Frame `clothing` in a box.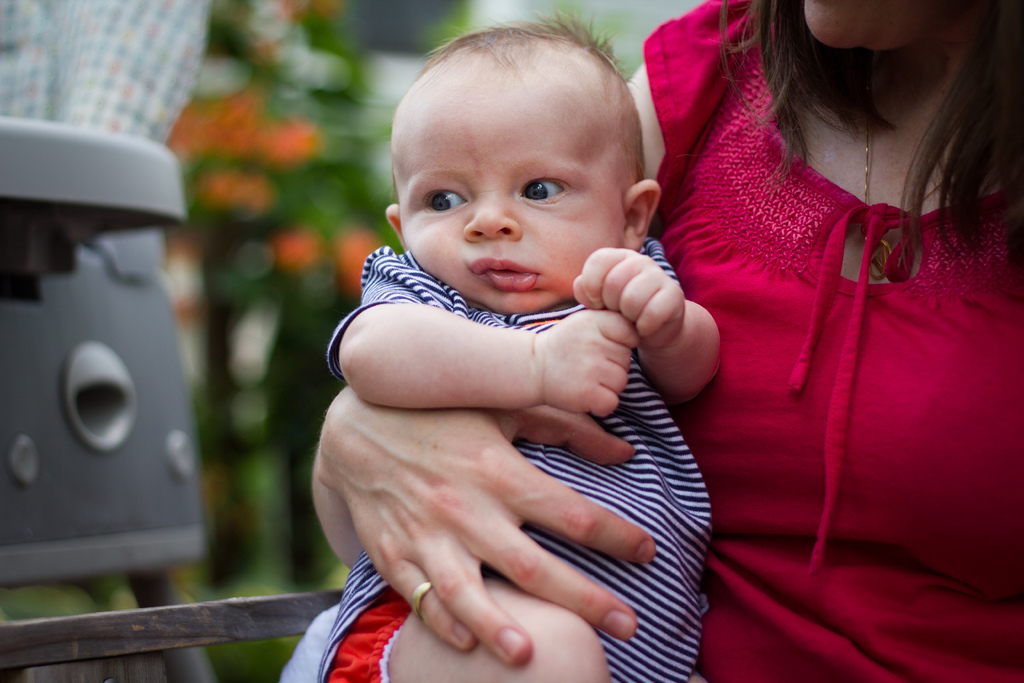
{"x1": 0, "y1": 0, "x2": 209, "y2": 147}.
